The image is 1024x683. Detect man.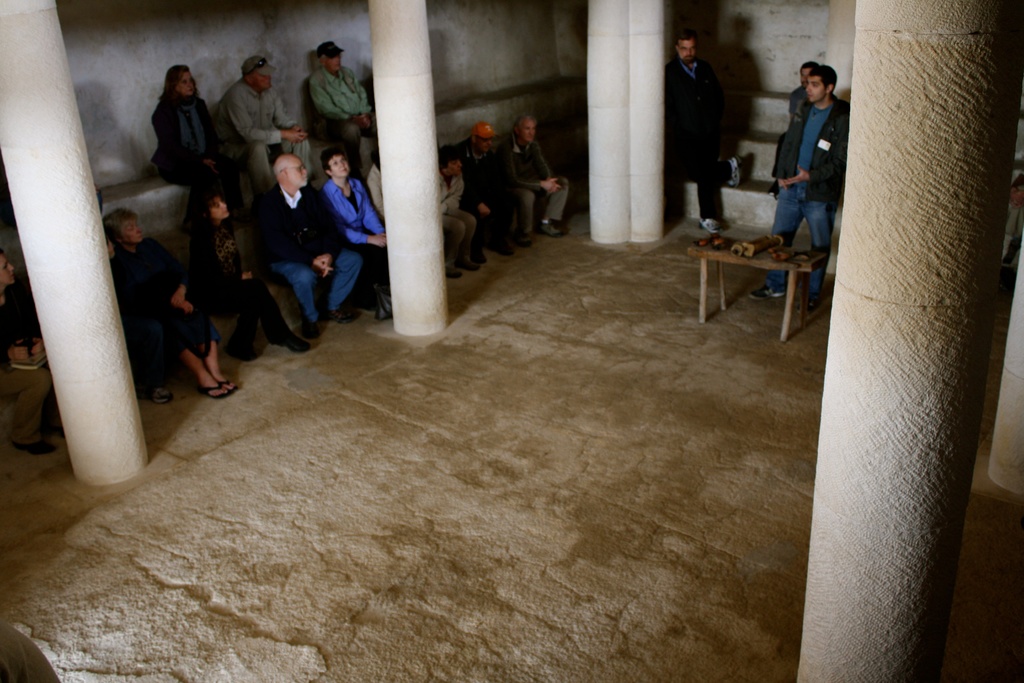
Detection: {"left": 455, "top": 122, "right": 515, "bottom": 268}.
